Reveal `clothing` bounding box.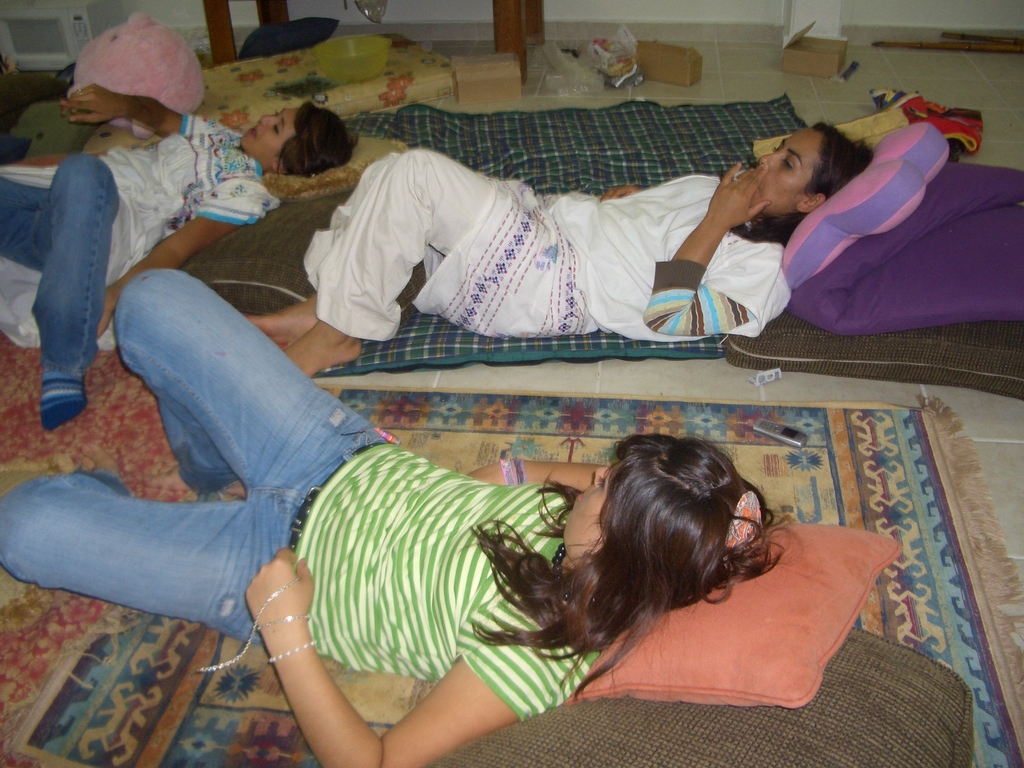
Revealed: 0 113 280 385.
